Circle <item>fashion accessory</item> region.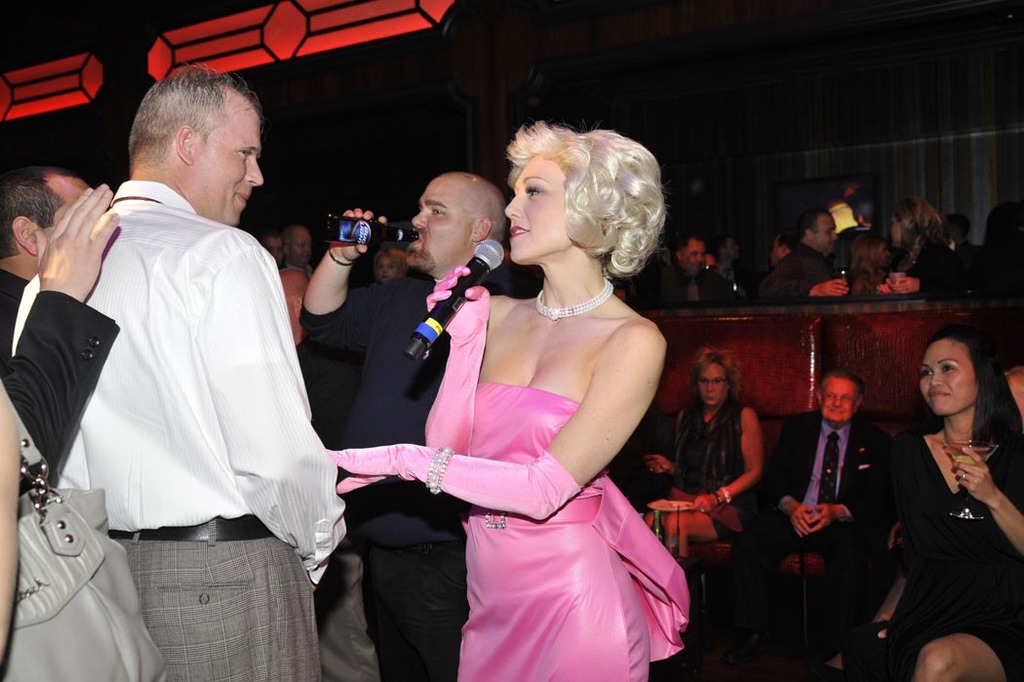
Region: region(329, 250, 359, 266).
